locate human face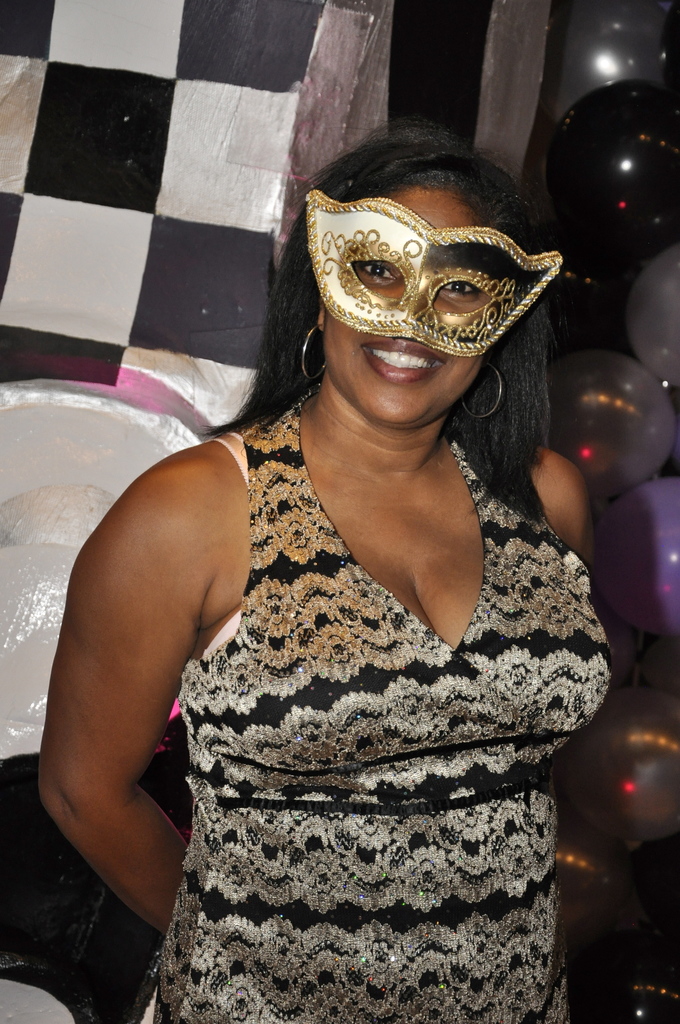
region(323, 193, 493, 419)
